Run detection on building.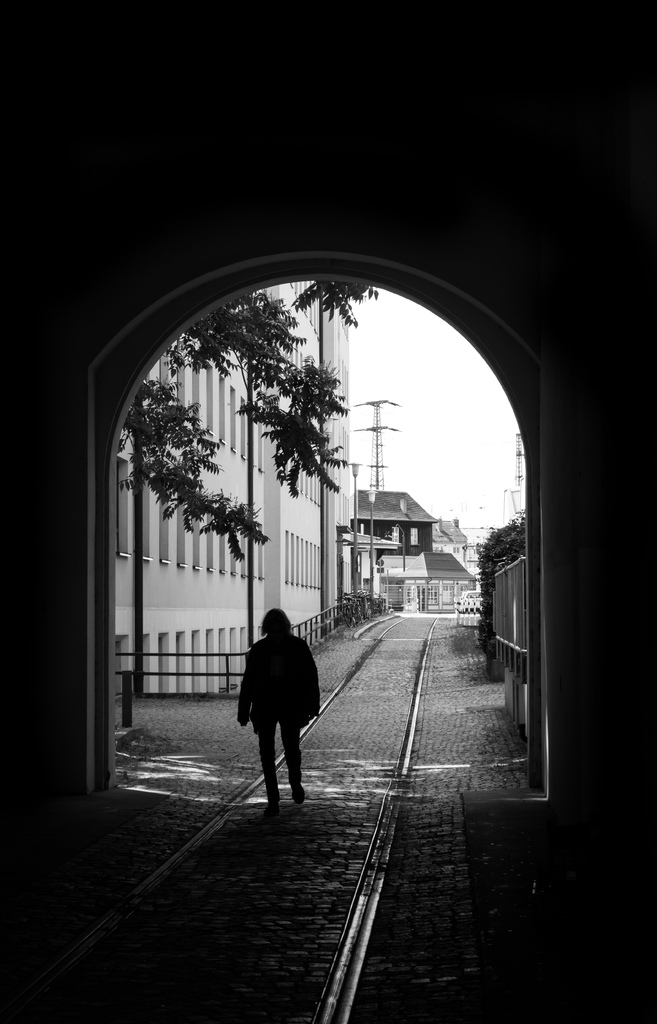
Result: locate(355, 488, 444, 572).
